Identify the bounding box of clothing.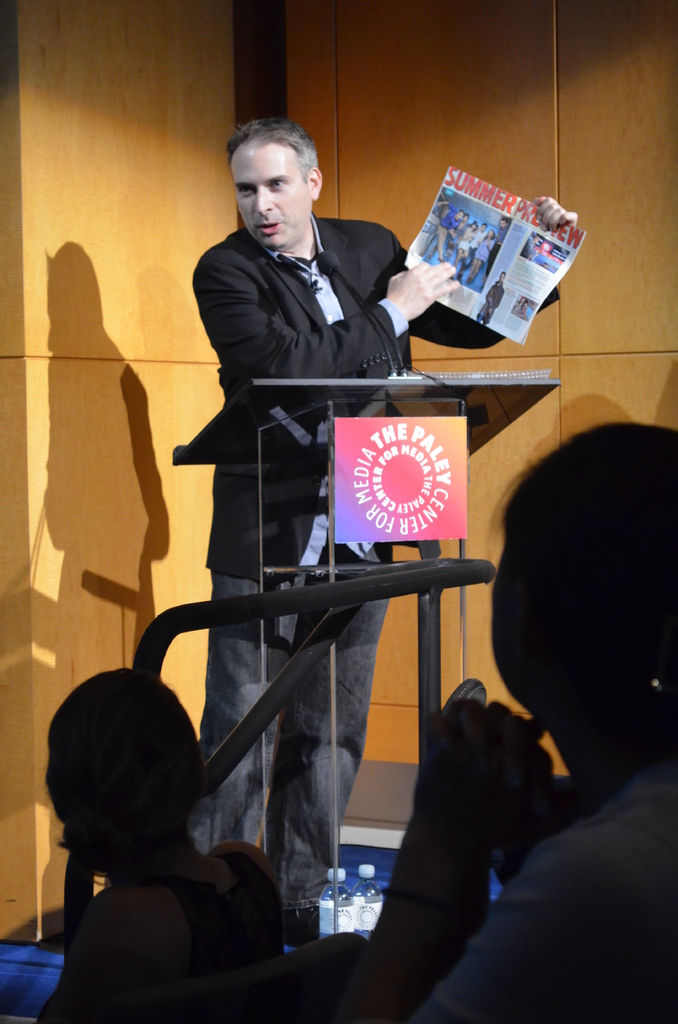
{"left": 170, "top": 164, "right": 451, "bottom": 576}.
